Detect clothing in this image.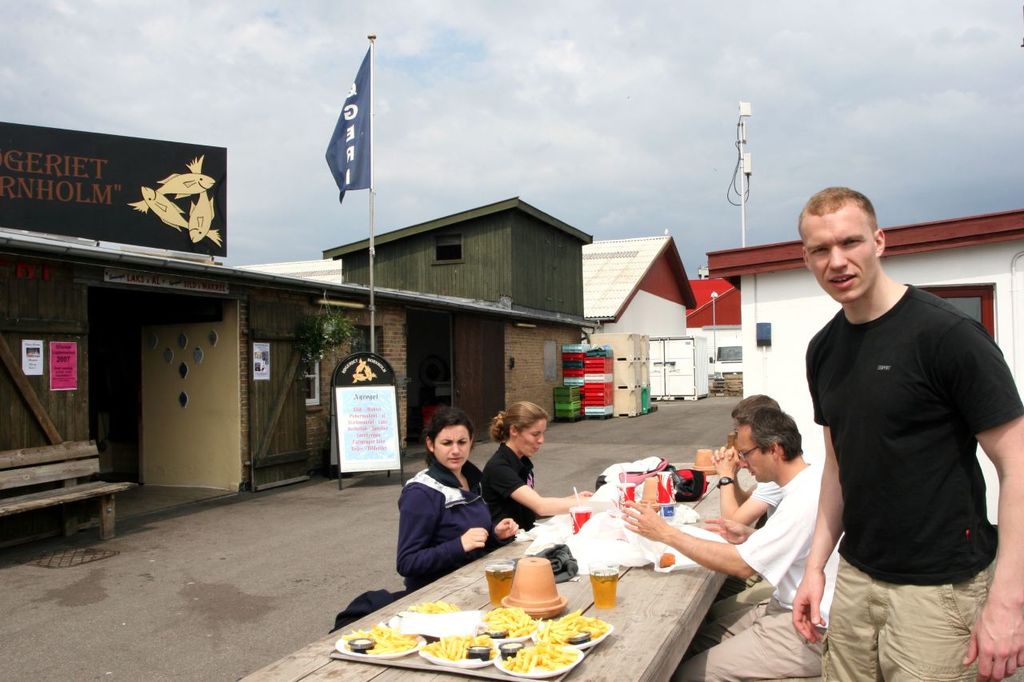
Detection: select_region(399, 453, 503, 588).
